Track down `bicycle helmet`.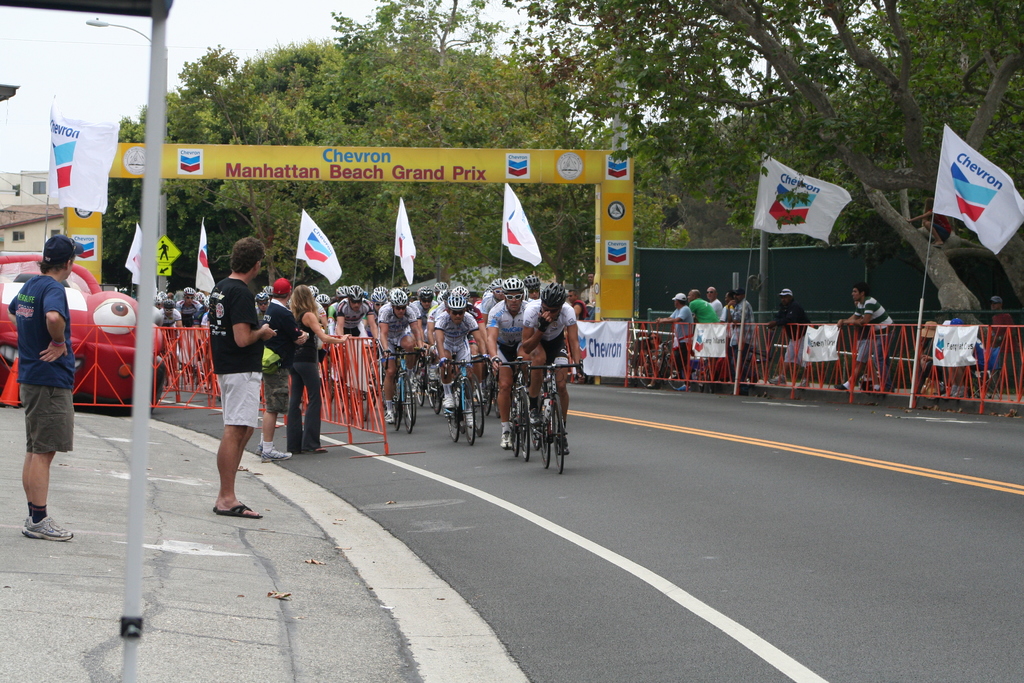
Tracked to [x1=436, y1=281, x2=448, y2=291].
